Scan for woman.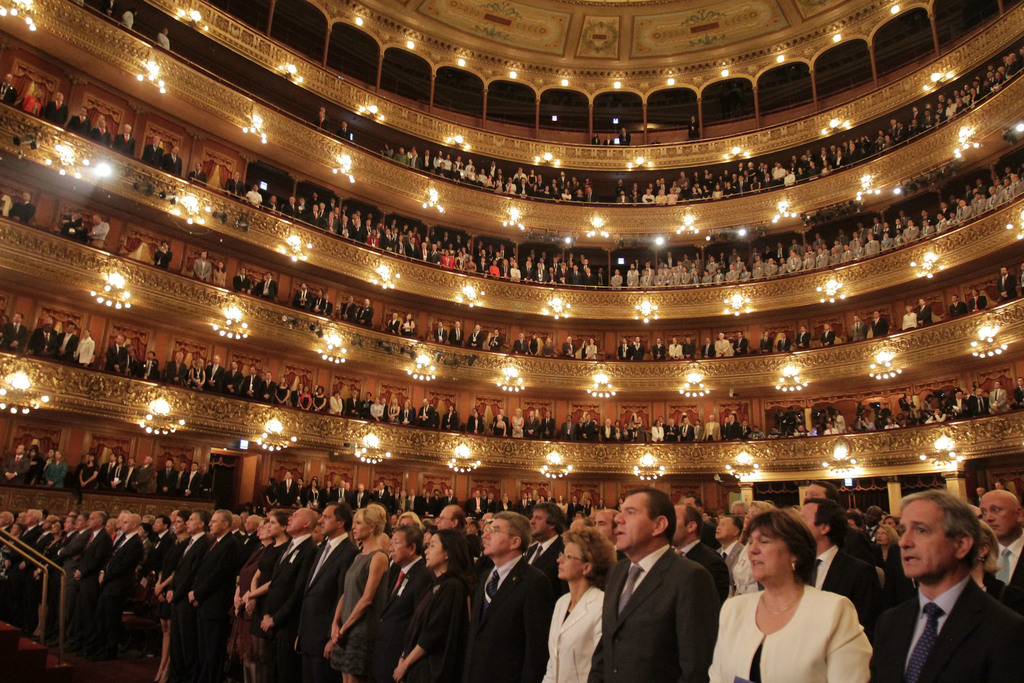
Scan result: 387:390:400:421.
